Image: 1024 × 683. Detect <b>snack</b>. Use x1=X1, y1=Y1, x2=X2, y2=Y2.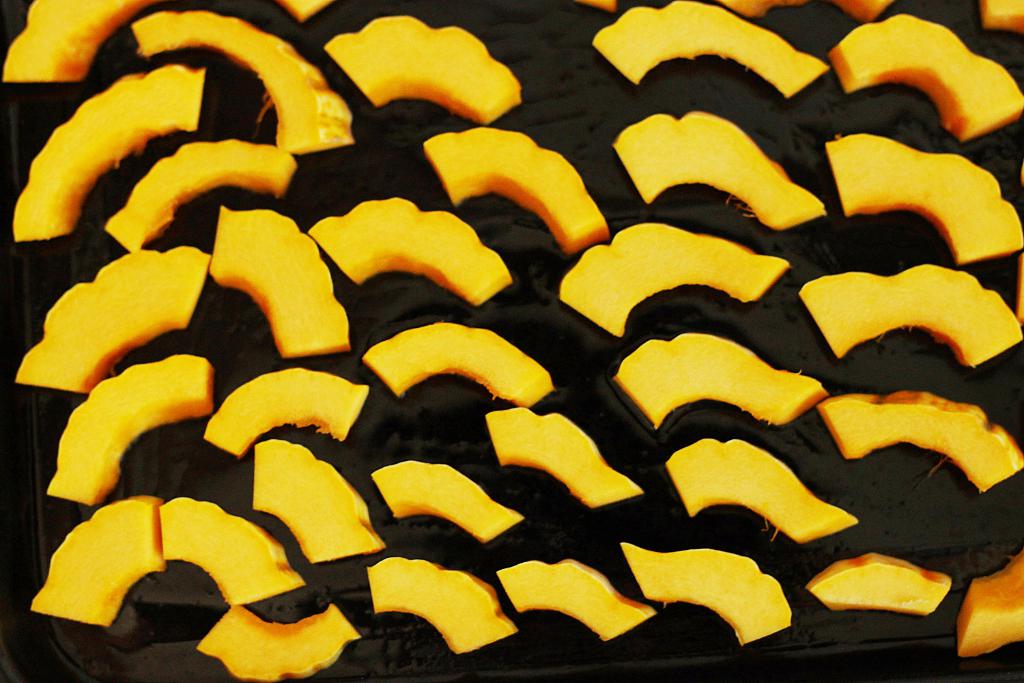
x1=221, y1=201, x2=362, y2=359.
